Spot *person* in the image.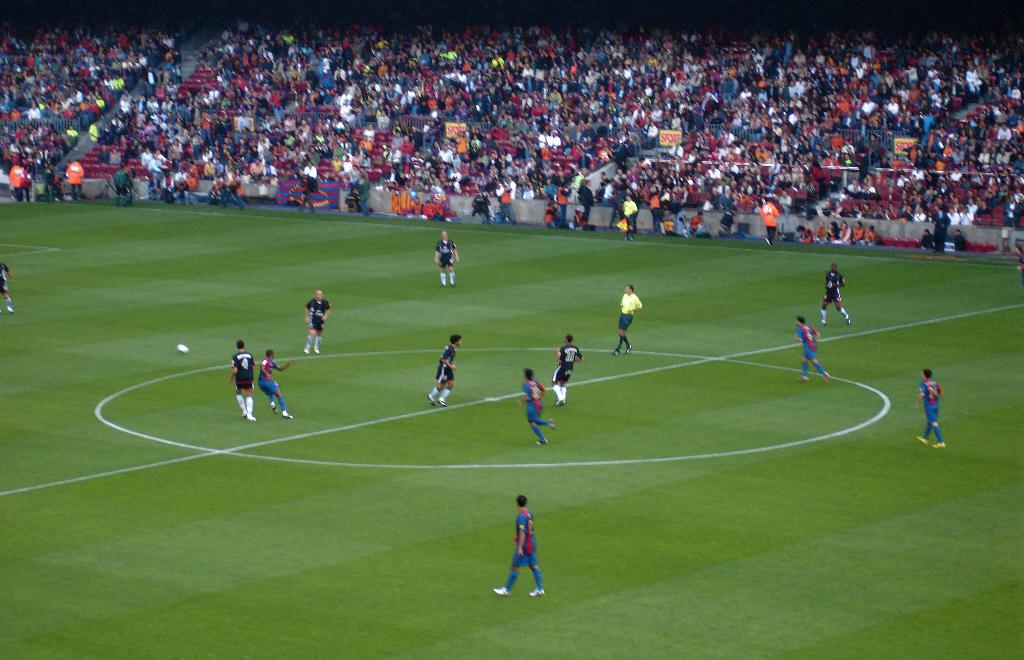
*person* found at (42,161,63,199).
